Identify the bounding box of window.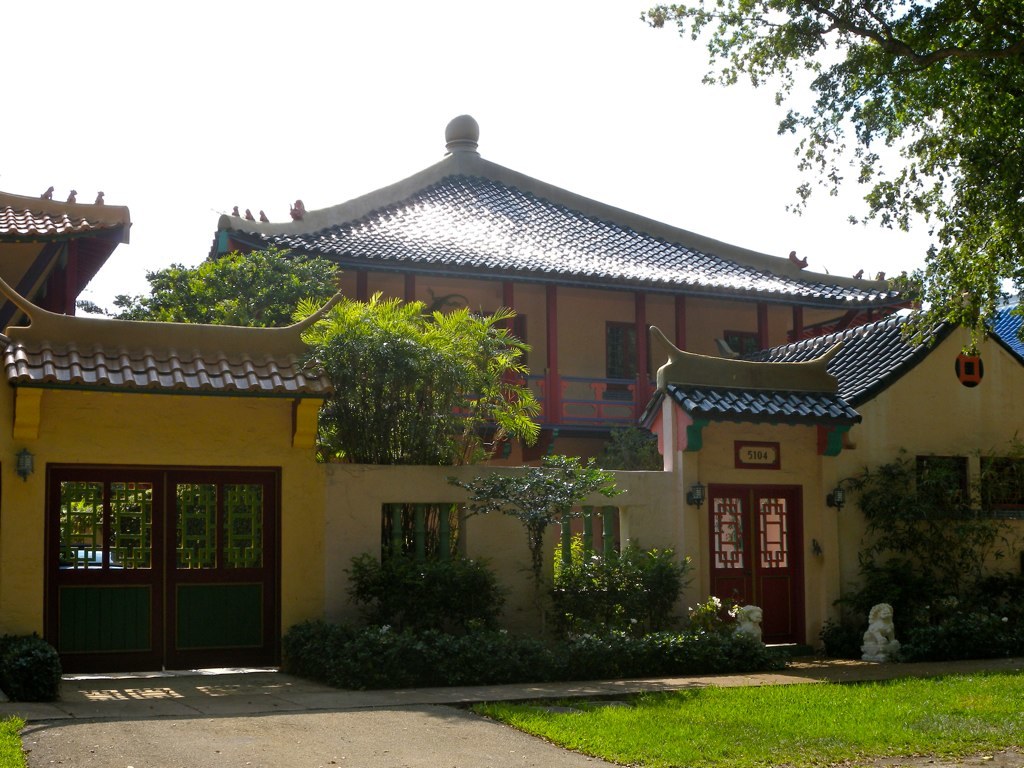
{"left": 597, "top": 326, "right": 647, "bottom": 390}.
